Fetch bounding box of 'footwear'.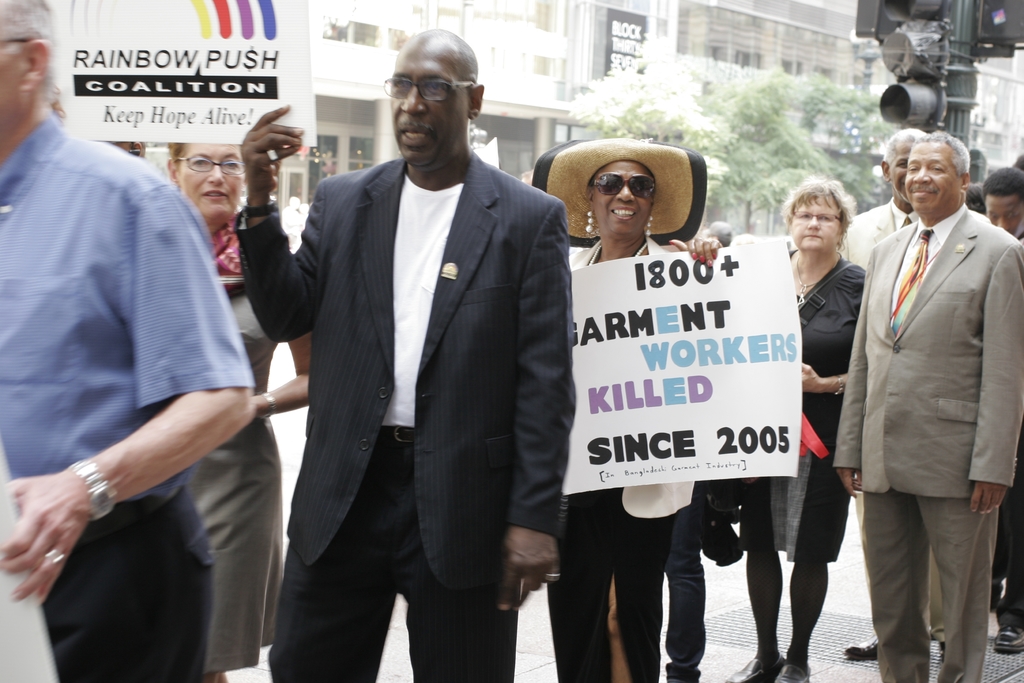
Bbox: region(842, 633, 879, 663).
